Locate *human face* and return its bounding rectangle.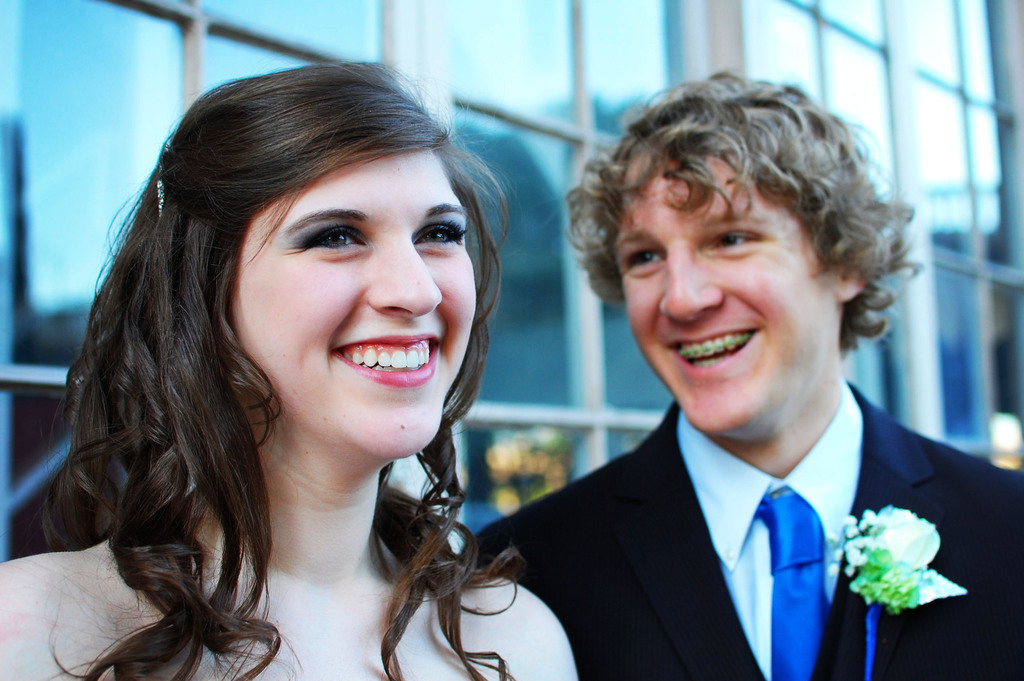
(left=612, top=145, right=837, bottom=429).
